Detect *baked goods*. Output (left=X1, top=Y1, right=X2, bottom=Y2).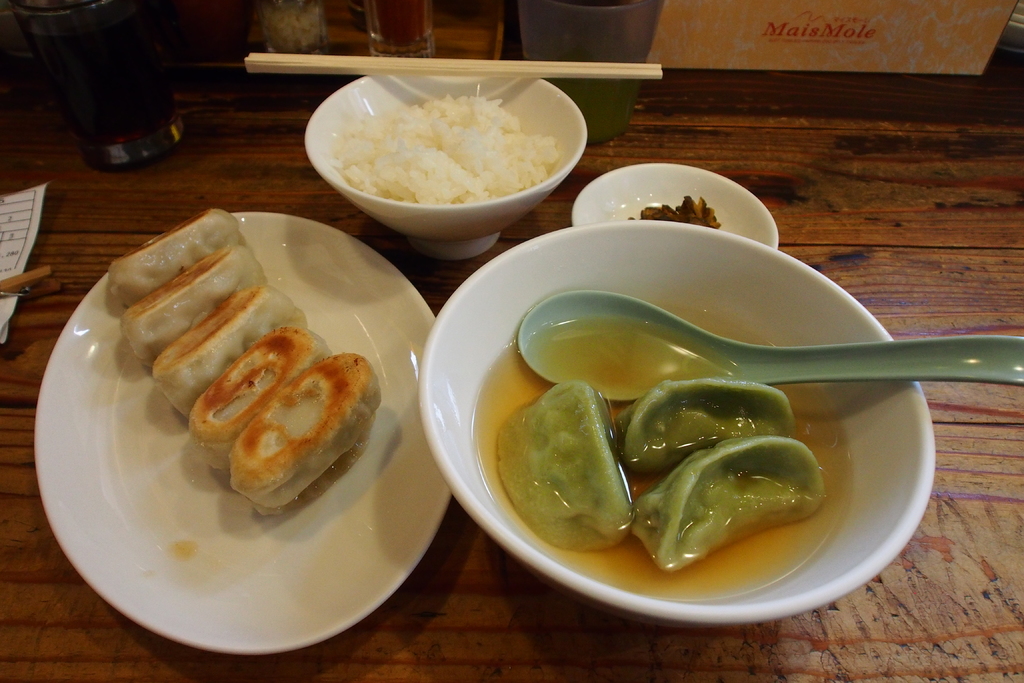
(left=100, top=208, right=243, bottom=314).
